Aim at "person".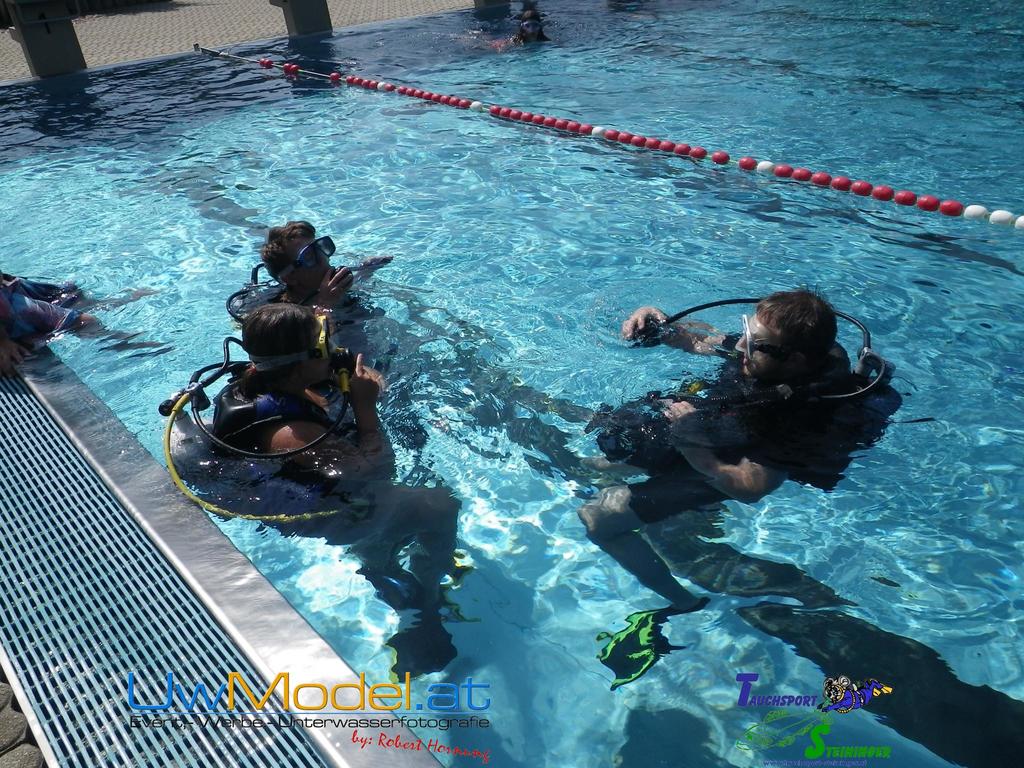
Aimed at crop(0, 274, 191, 364).
